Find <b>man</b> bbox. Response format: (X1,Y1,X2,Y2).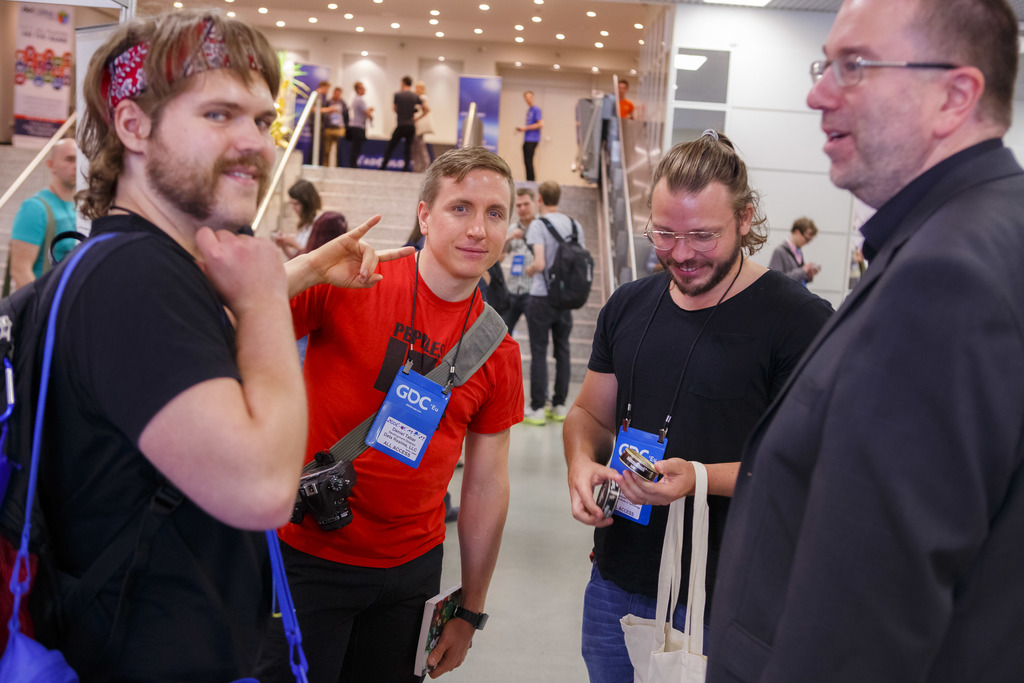
(8,5,310,682).
